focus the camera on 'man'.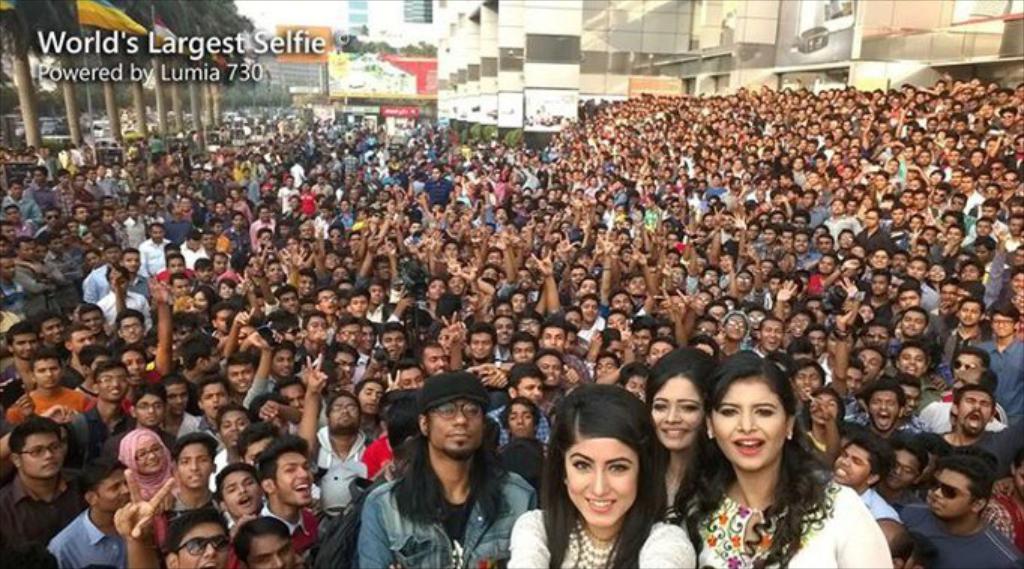
Focus region: bbox=[332, 369, 544, 567].
